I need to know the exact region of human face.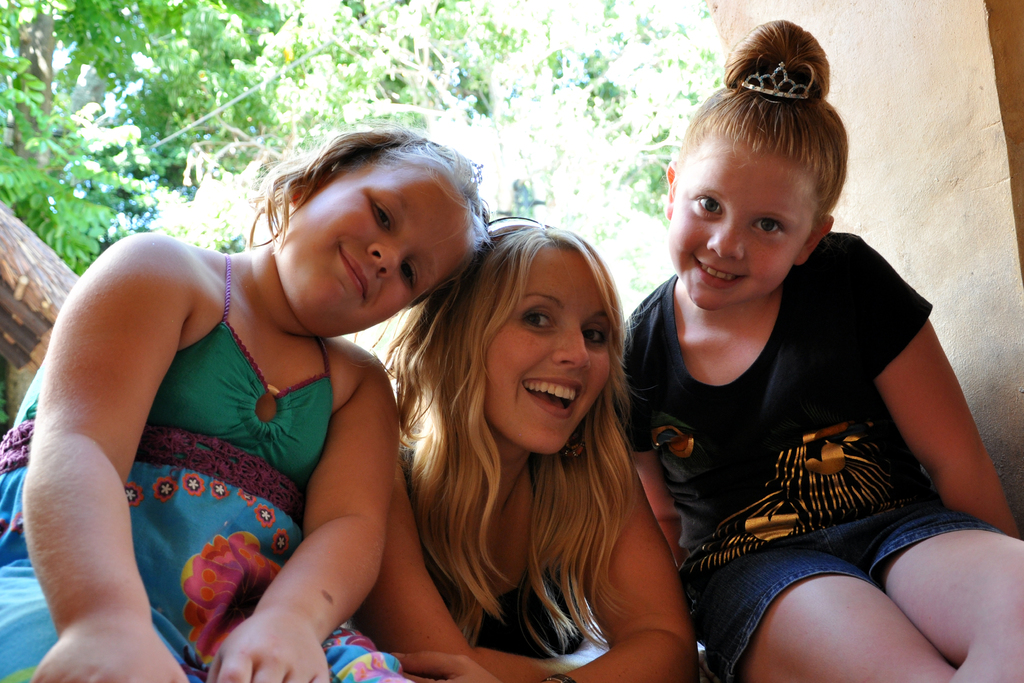
Region: <box>274,169,467,334</box>.
